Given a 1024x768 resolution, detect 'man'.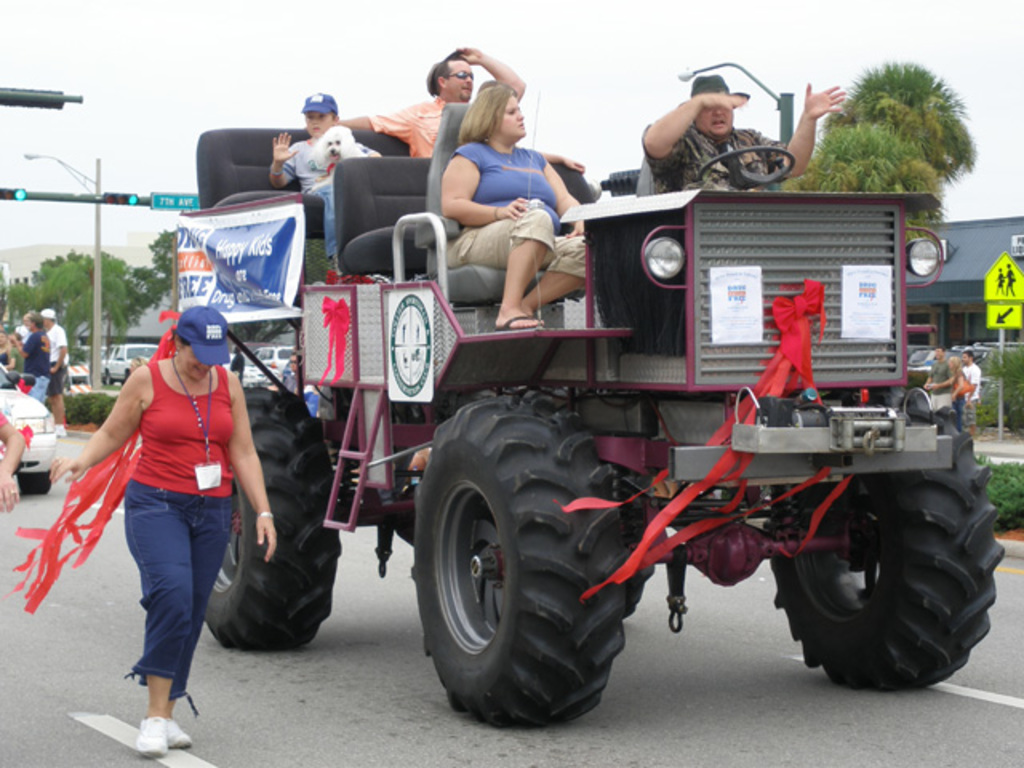
<region>960, 350, 982, 440</region>.
